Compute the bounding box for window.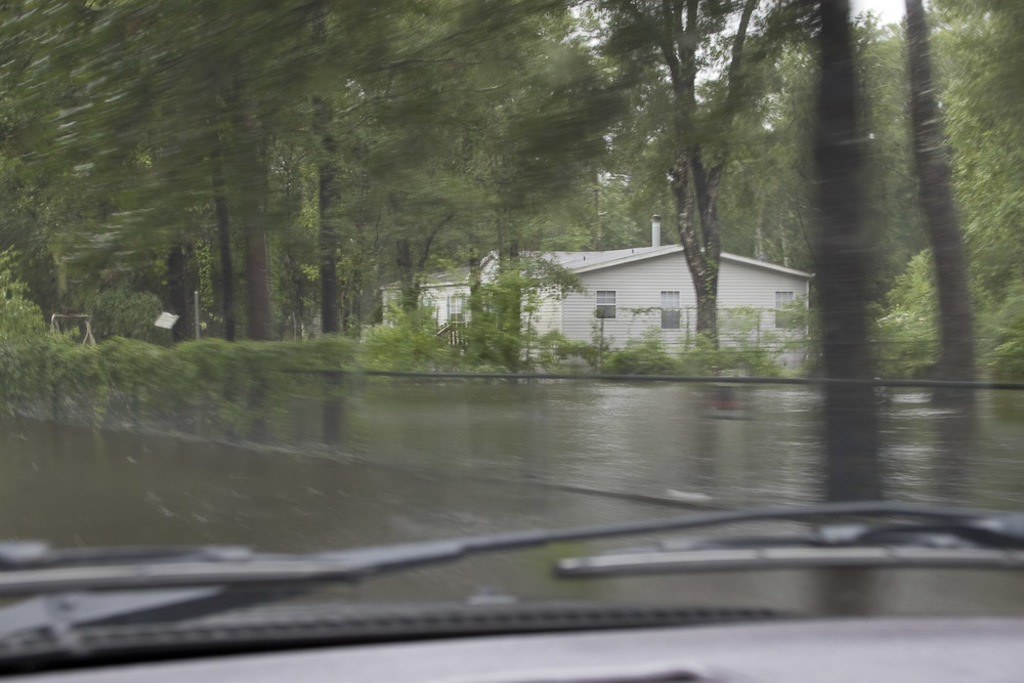
(658,291,681,327).
